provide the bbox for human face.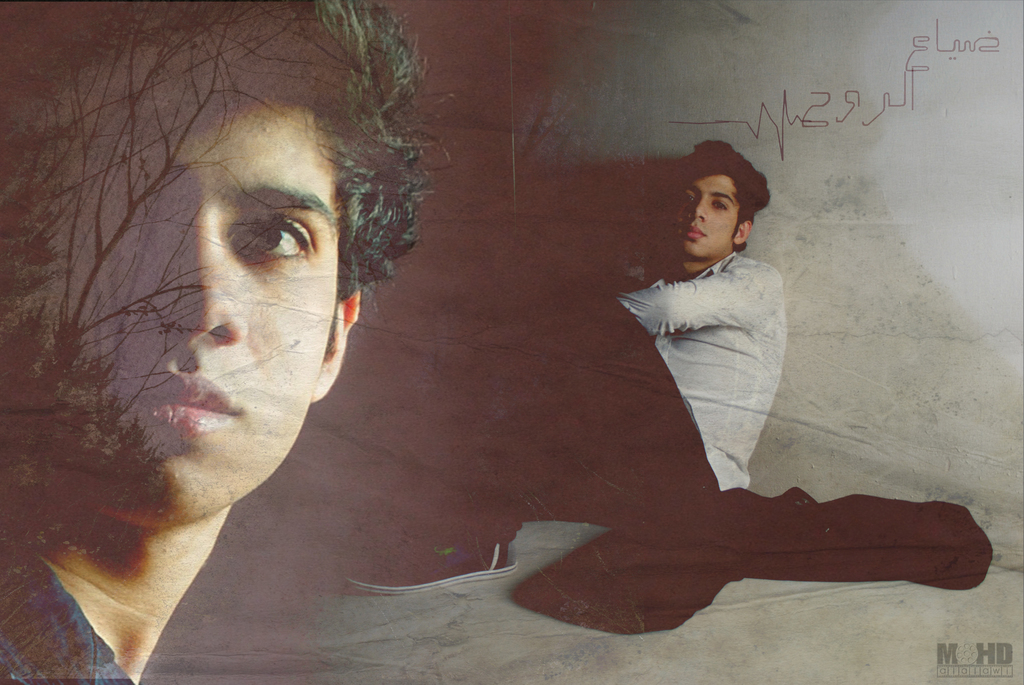
select_region(10, 72, 342, 516).
